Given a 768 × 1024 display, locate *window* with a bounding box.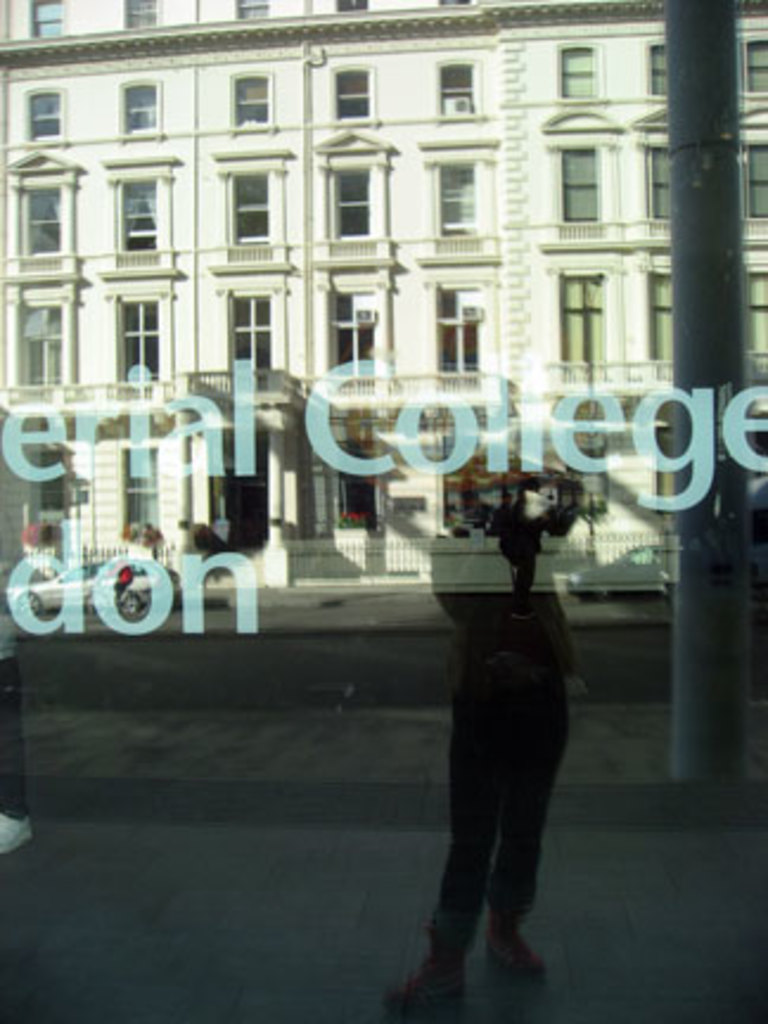
Located: pyautogui.locateOnScreen(230, 71, 275, 128).
